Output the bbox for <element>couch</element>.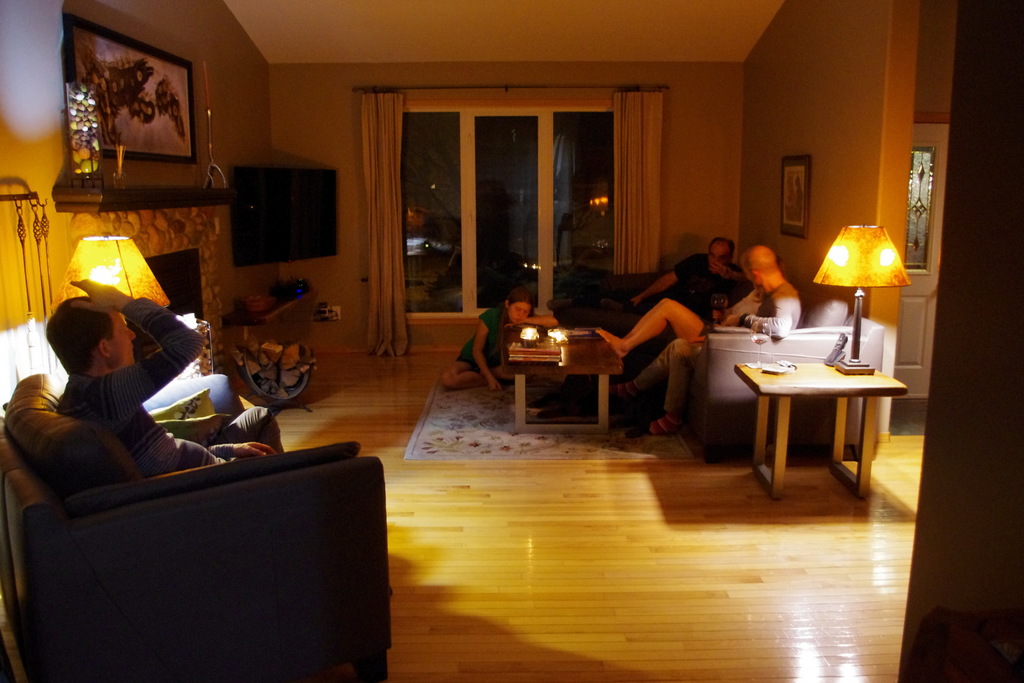
{"x1": 552, "y1": 266, "x2": 884, "y2": 465}.
